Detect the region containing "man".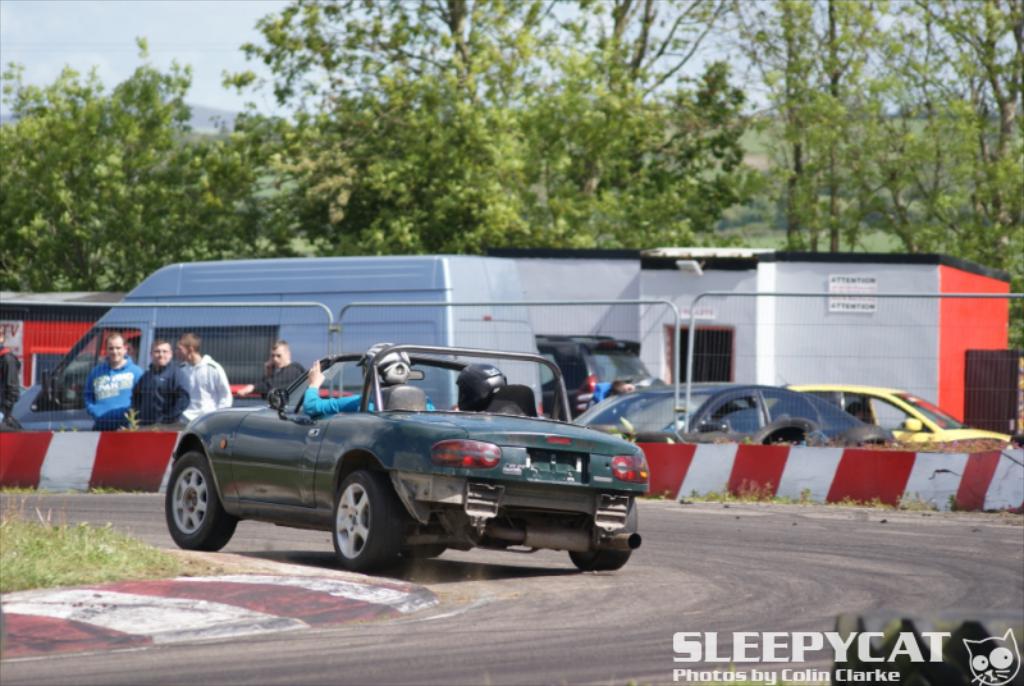
(left=82, top=330, right=145, bottom=433).
